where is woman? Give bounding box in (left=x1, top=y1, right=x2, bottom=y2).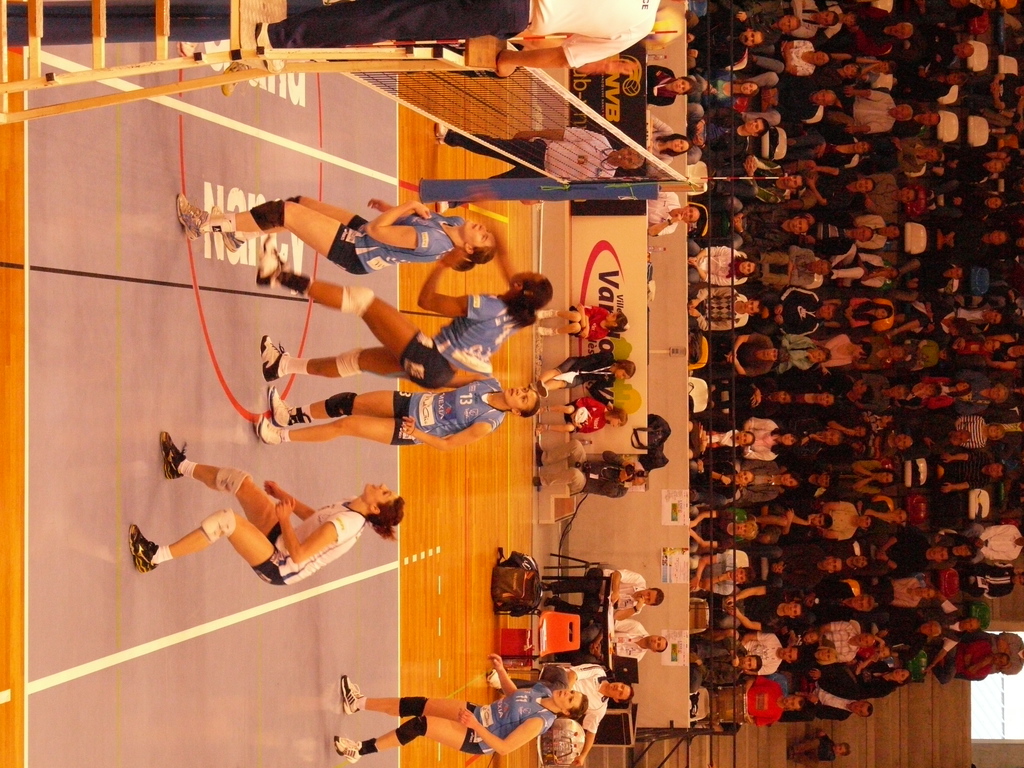
(left=689, top=69, right=756, bottom=104).
